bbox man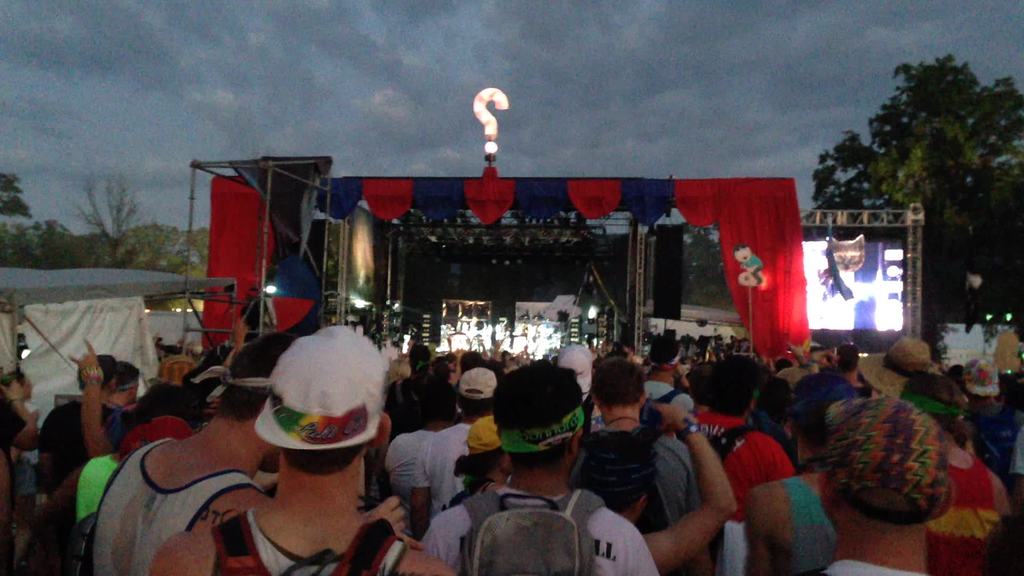
select_region(148, 324, 450, 575)
